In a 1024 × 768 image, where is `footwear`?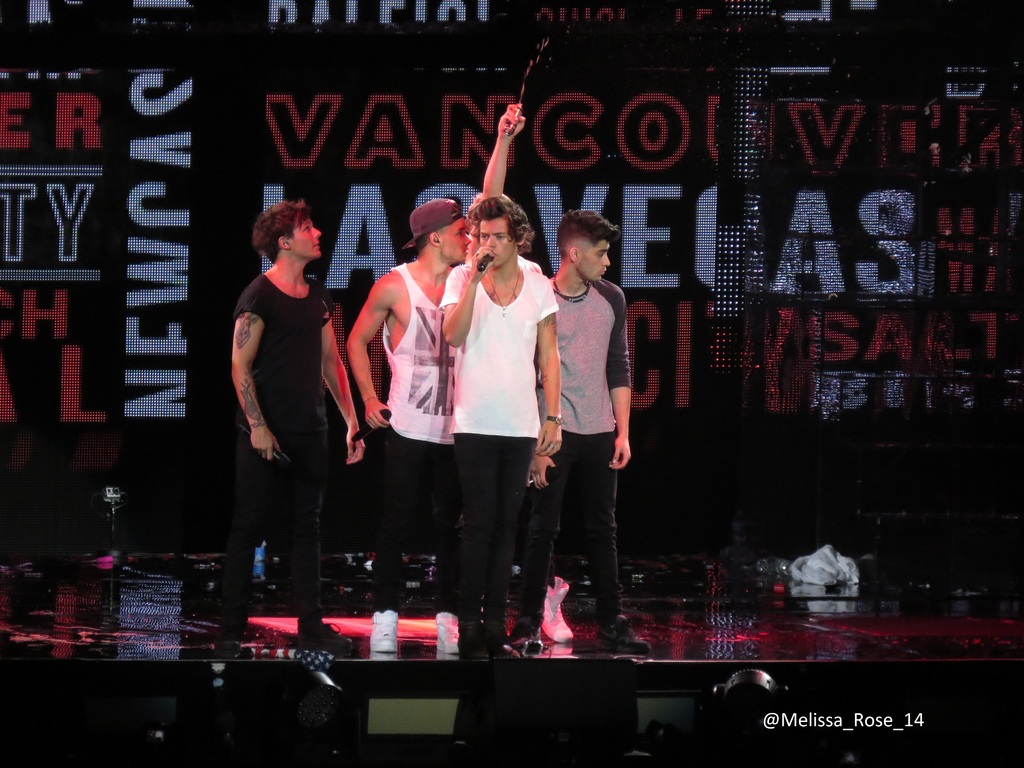
(left=455, top=619, right=490, bottom=666).
